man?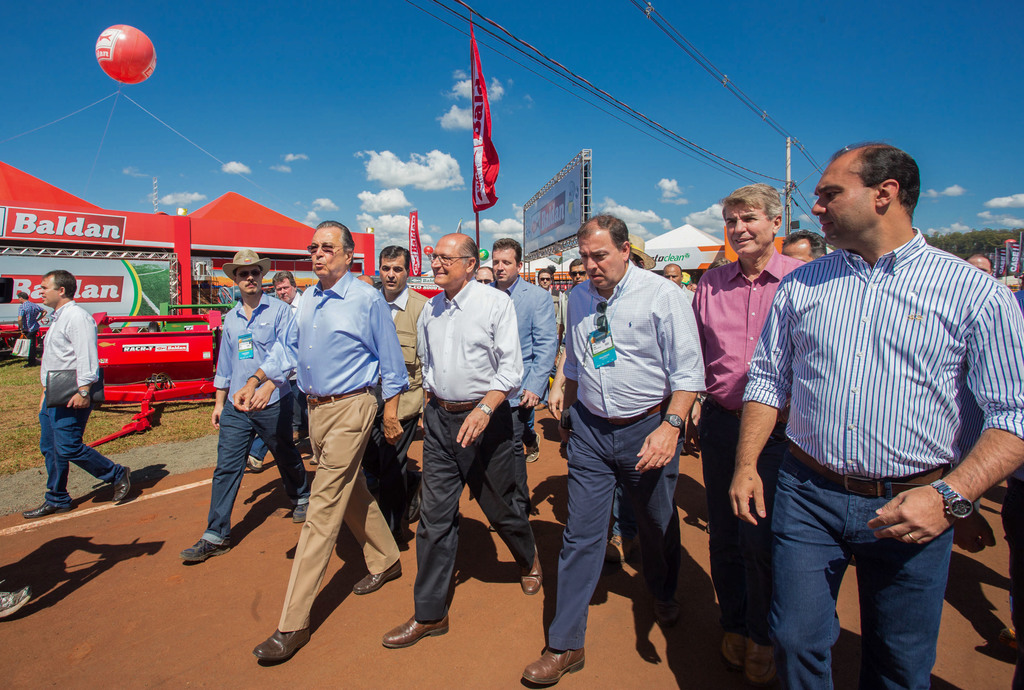
<region>22, 271, 133, 513</region>
